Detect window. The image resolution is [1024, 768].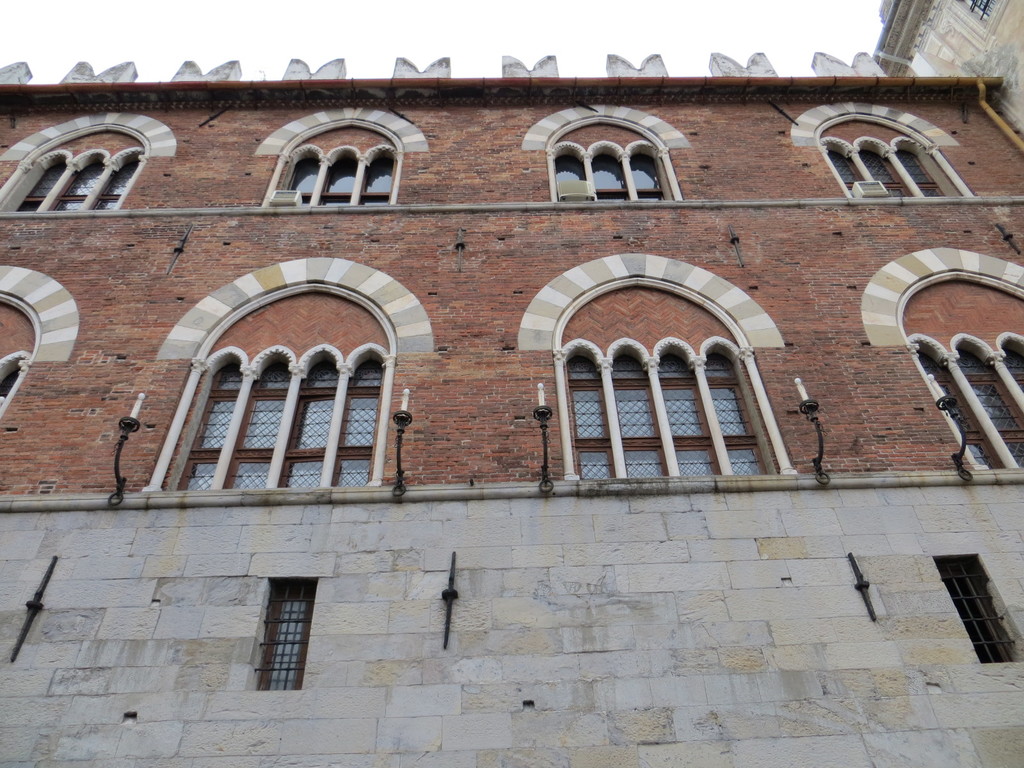
Rect(260, 575, 306, 701).
